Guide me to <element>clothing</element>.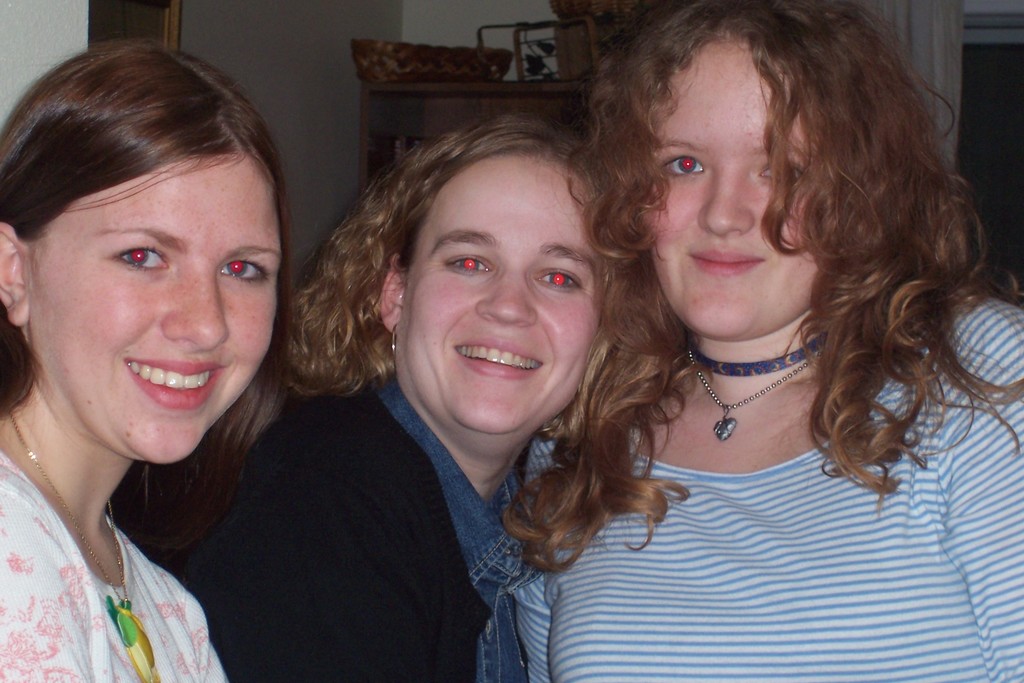
Guidance: [550,297,1023,682].
